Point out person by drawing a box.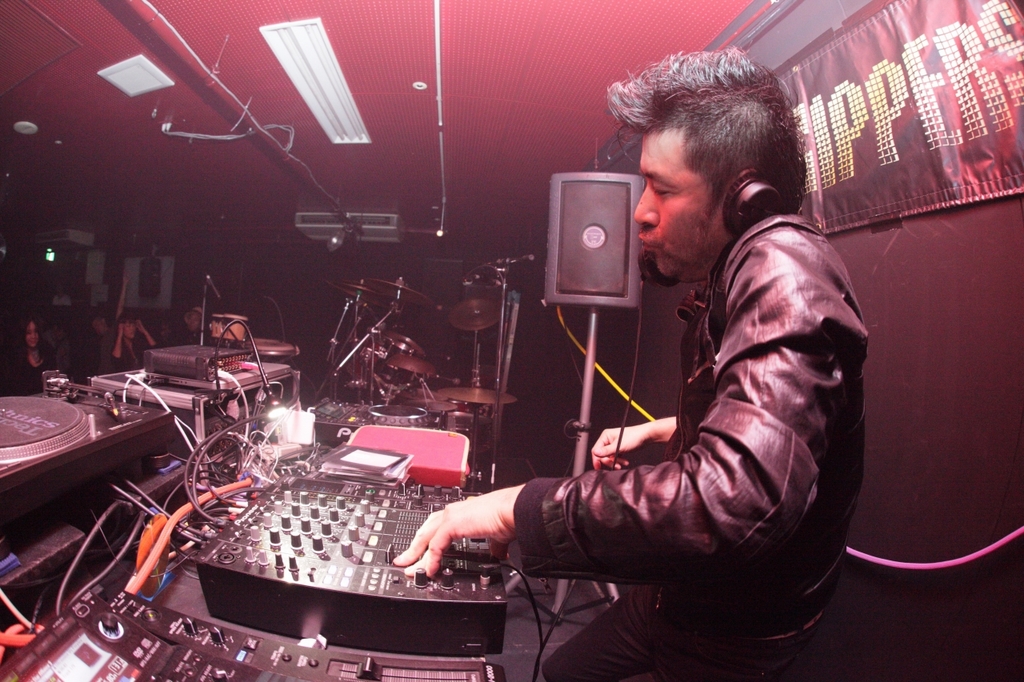
bbox=(388, 43, 870, 681).
